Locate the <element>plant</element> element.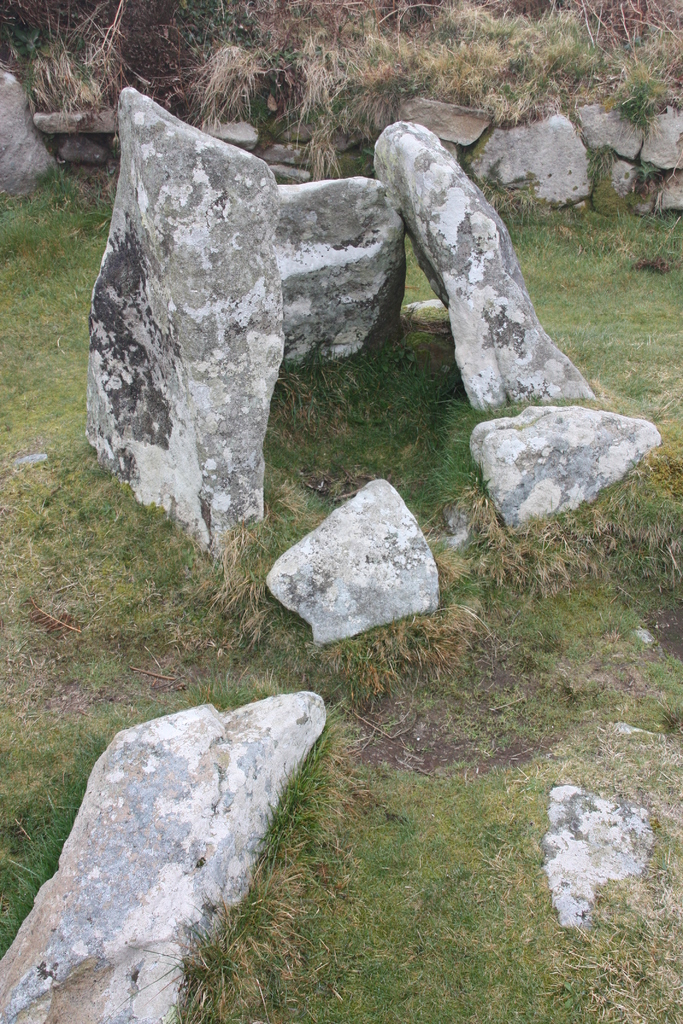
Element bbox: 0:211:682:1023.
